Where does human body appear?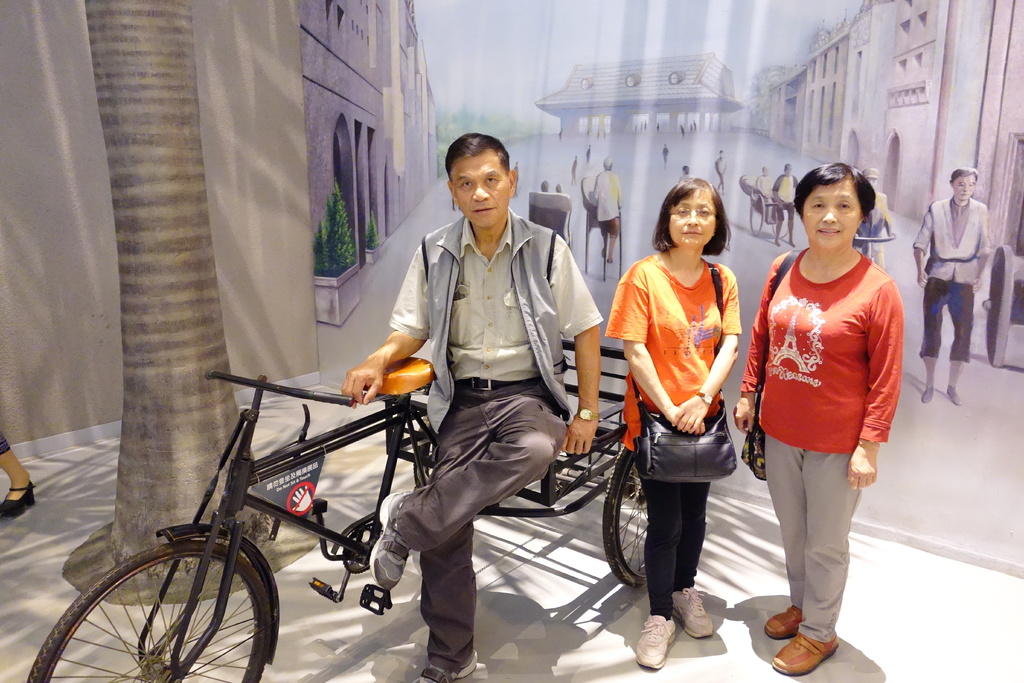
Appears at 918, 197, 997, 407.
